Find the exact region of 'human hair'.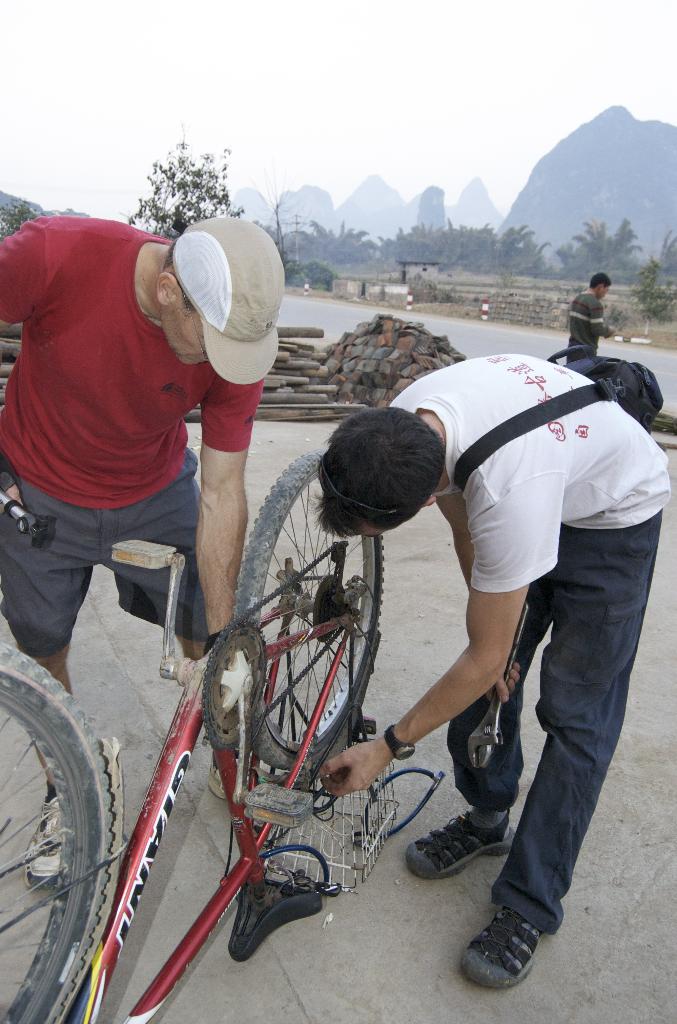
Exact region: 160,232,199,314.
